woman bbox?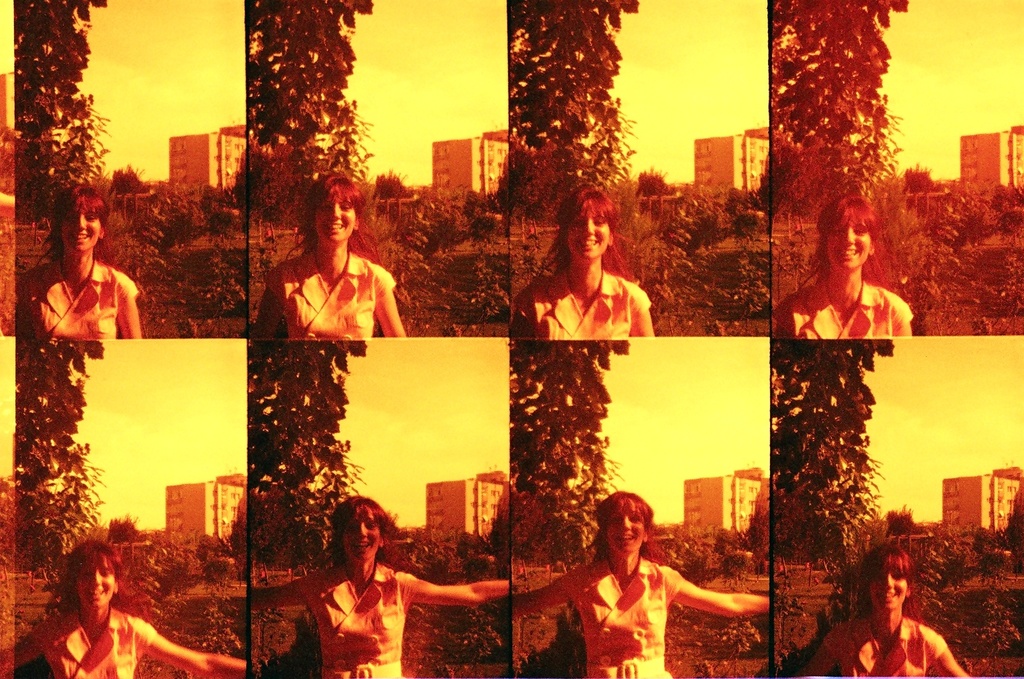
<bbox>799, 543, 978, 678</bbox>
